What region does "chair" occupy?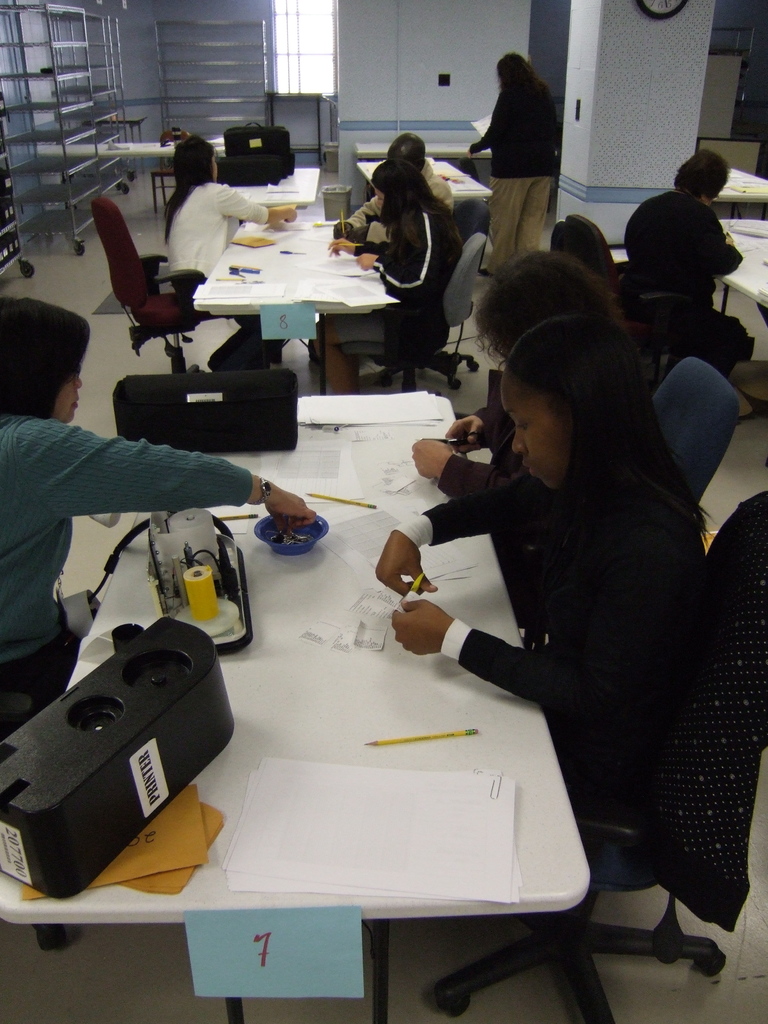
(x1=647, y1=353, x2=742, y2=505).
